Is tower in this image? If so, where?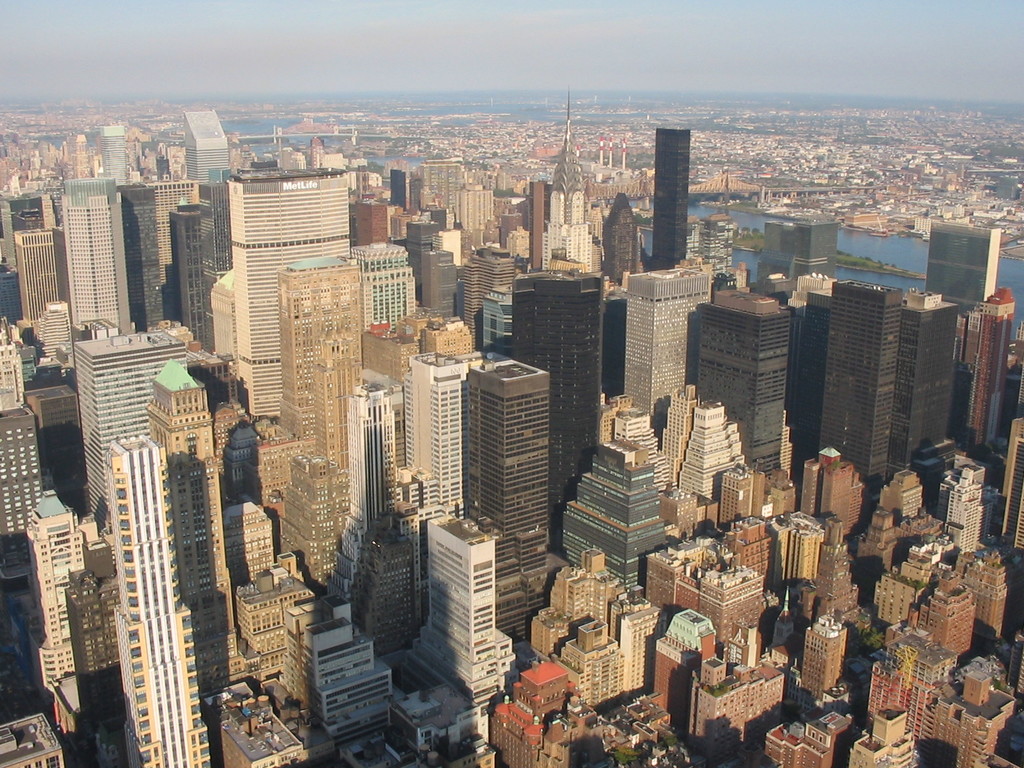
Yes, at BBox(11, 223, 72, 318).
